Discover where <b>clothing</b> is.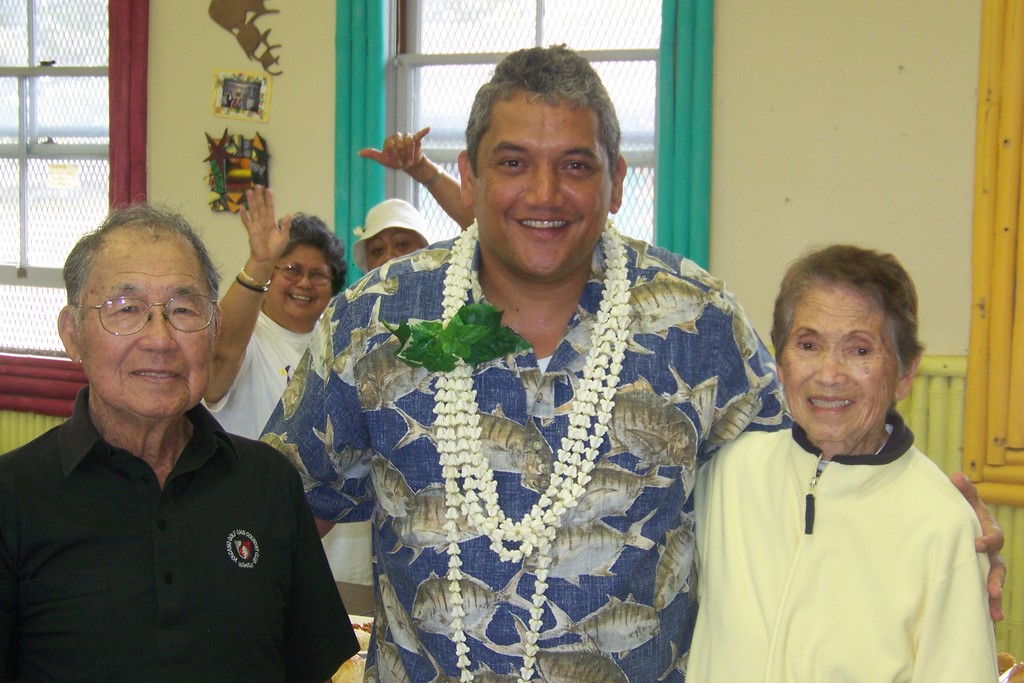
Discovered at (left=258, top=224, right=788, bottom=682).
